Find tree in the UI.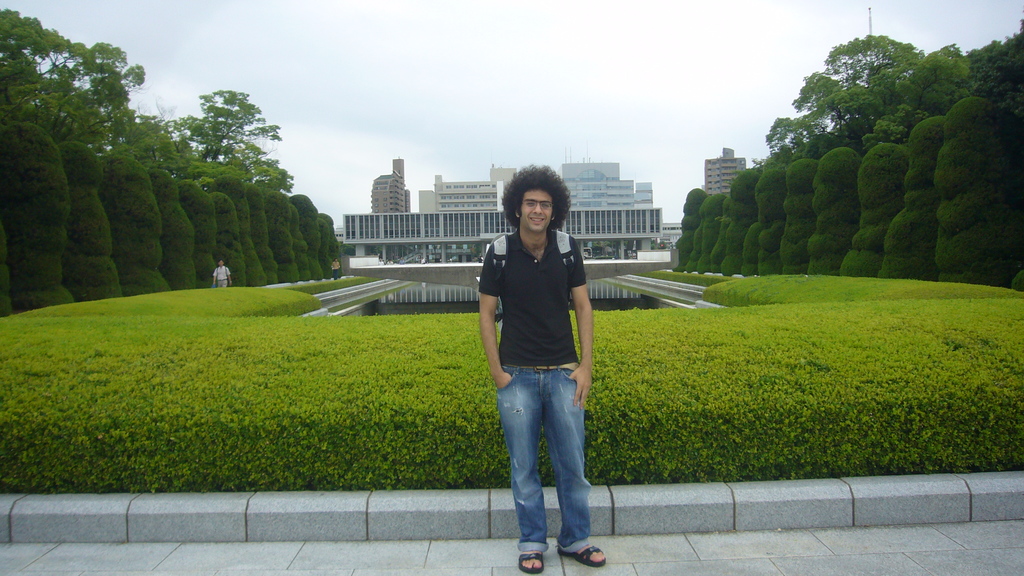
UI element at <box>148,168,195,290</box>.
